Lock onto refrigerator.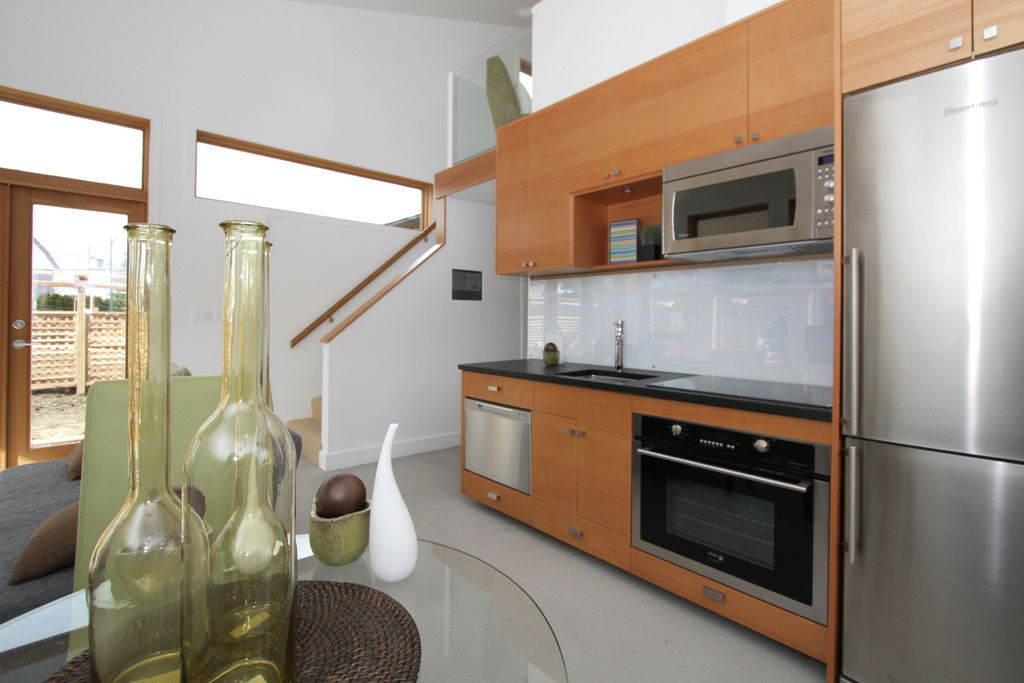
Locked: 828:24:1007:682.
